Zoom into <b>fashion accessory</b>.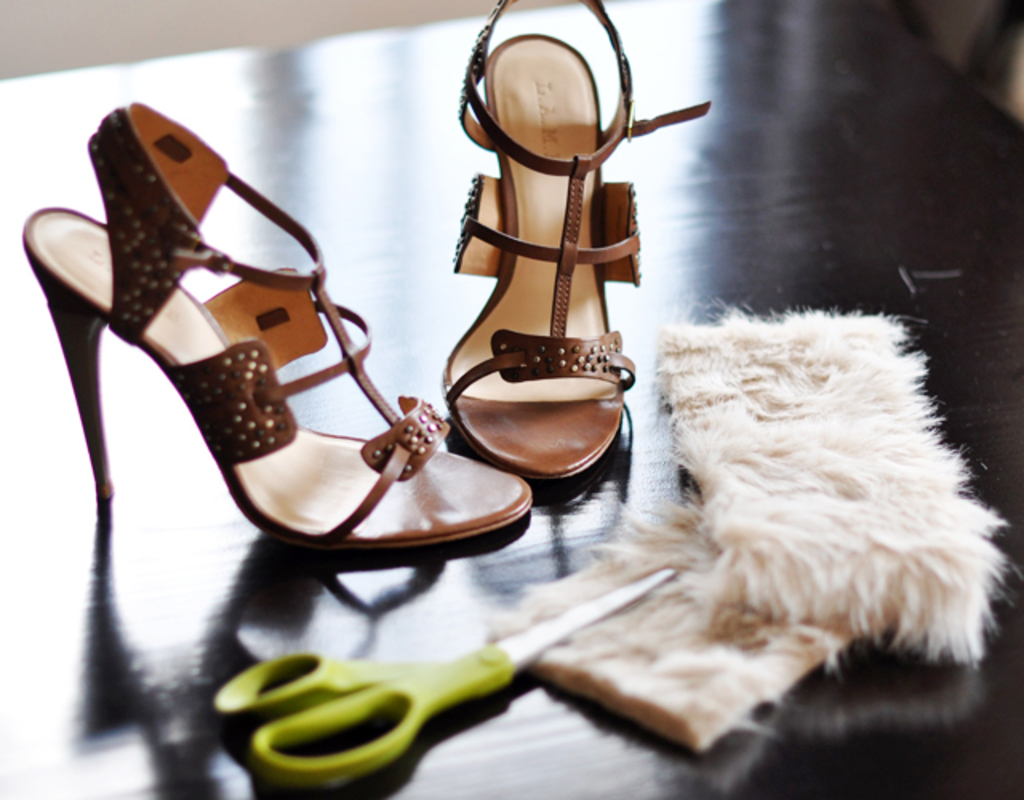
Zoom target: (x1=456, y1=0, x2=717, y2=490).
